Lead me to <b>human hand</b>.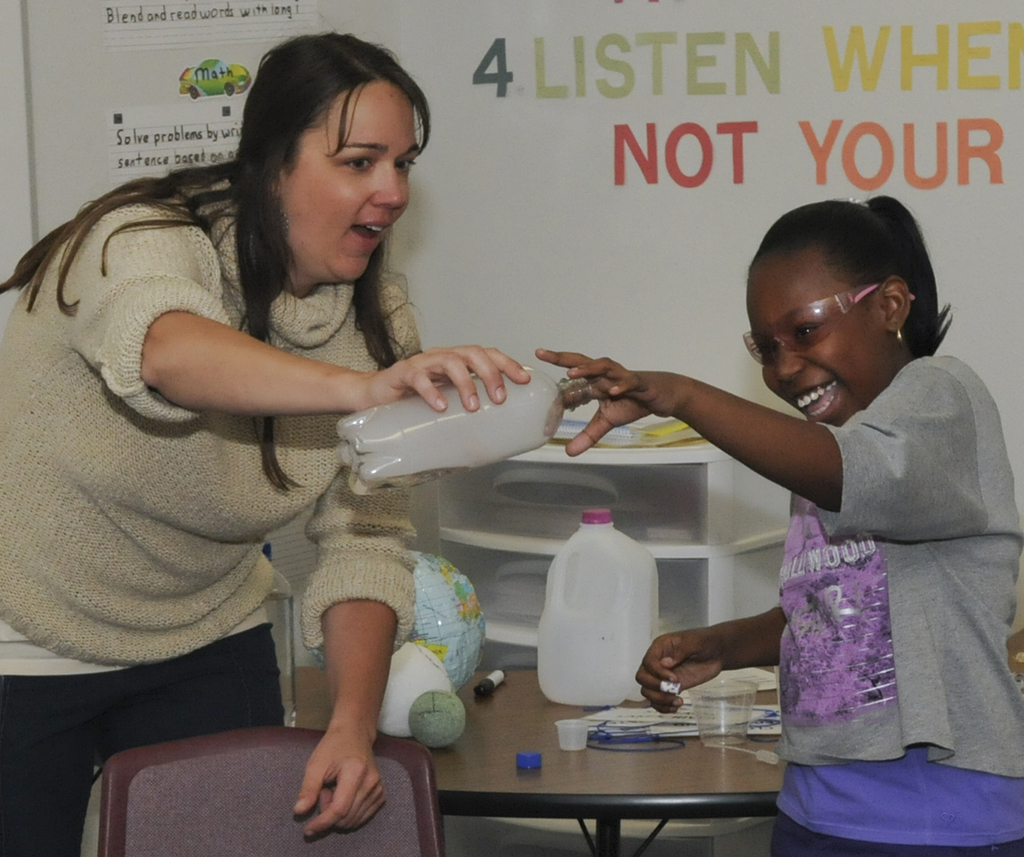
Lead to {"left": 631, "top": 621, "right": 730, "bottom": 716}.
